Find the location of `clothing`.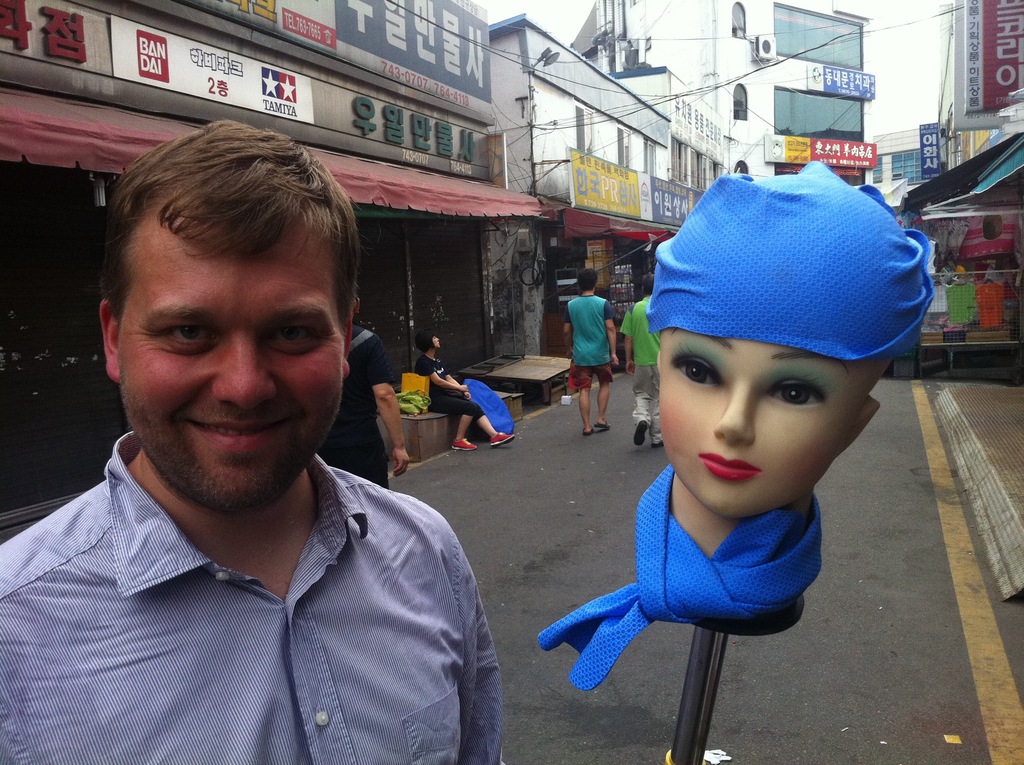
Location: locate(566, 360, 613, 391).
